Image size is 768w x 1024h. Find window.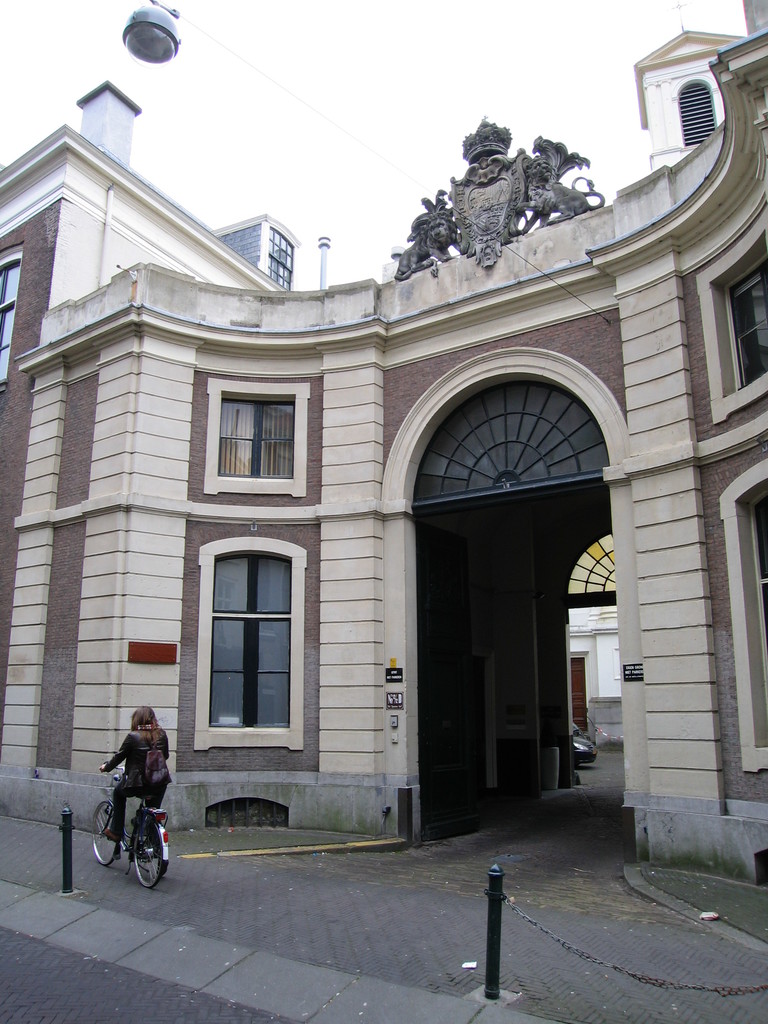
bbox(217, 389, 294, 479).
